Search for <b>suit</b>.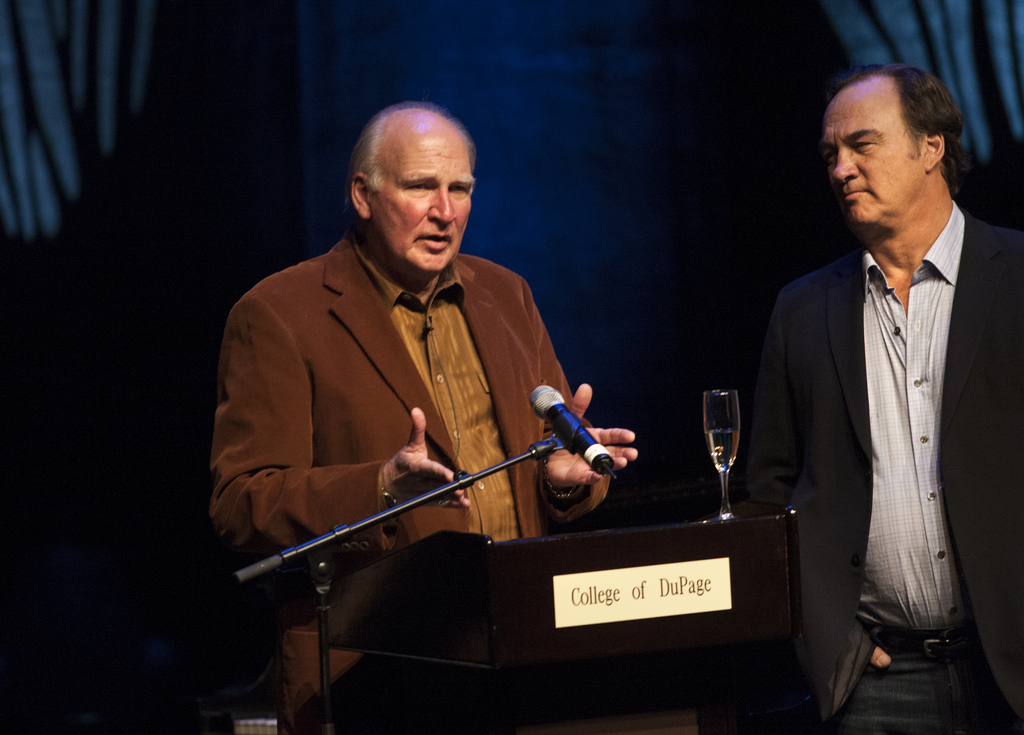
Found at <region>209, 230, 614, 734</region>.
